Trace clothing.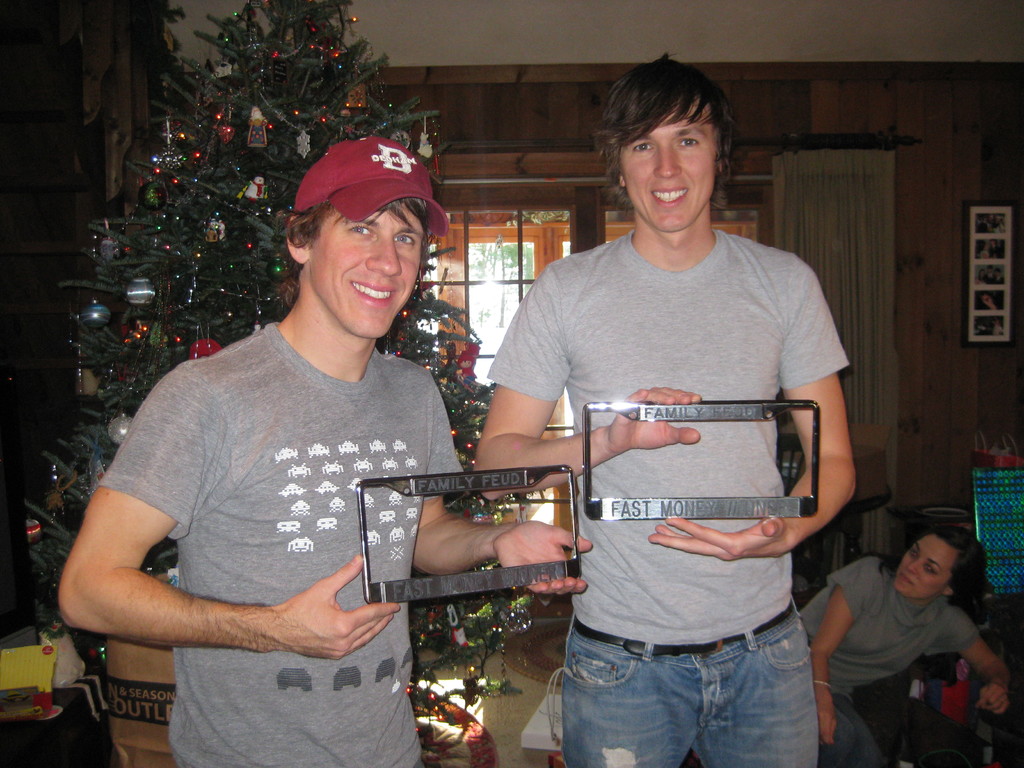
Traced to select_region(86, 320, 455, 767).
